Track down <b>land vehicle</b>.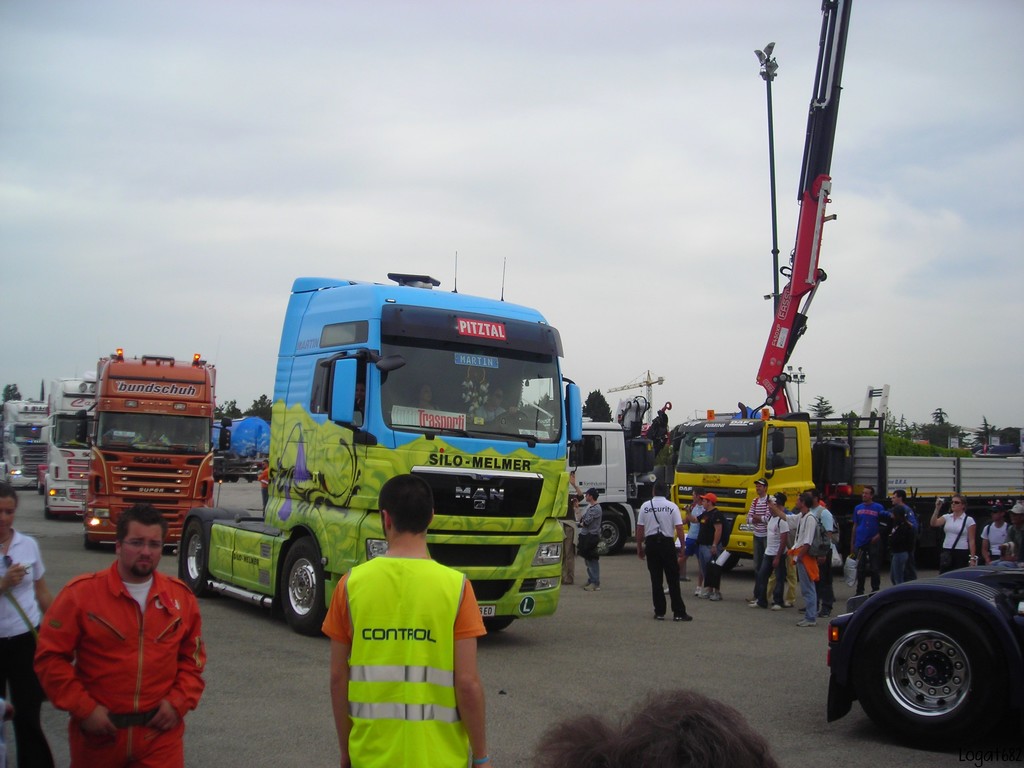
Tracked to [573, 397, 668, 552].
